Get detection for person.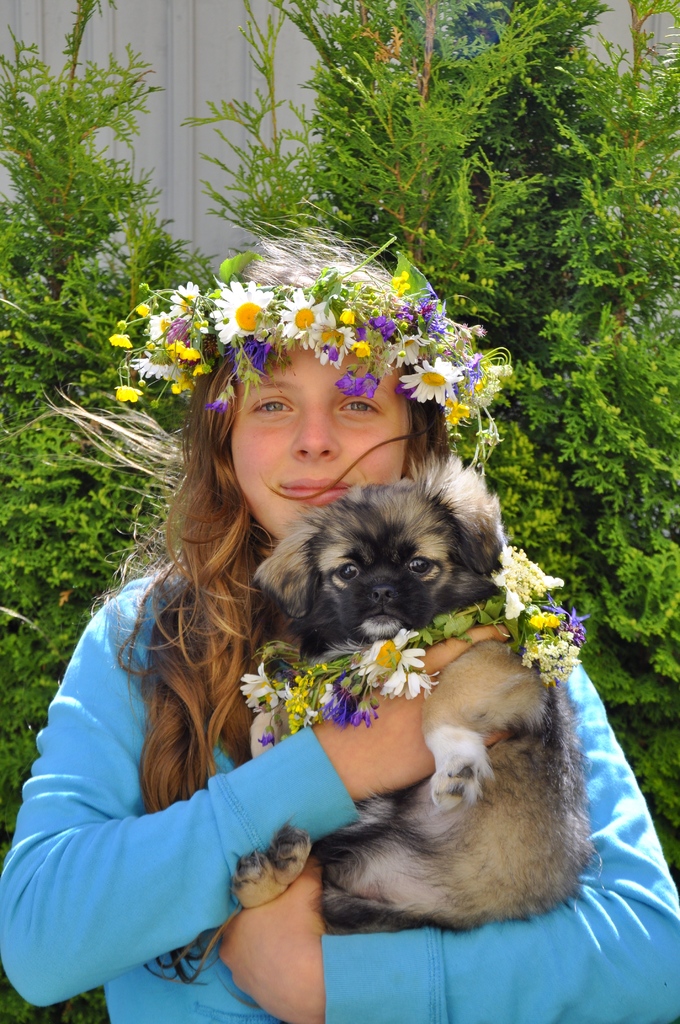
Detection: pyautogui.locateOnScreen(0, 228, 679, 1023).
